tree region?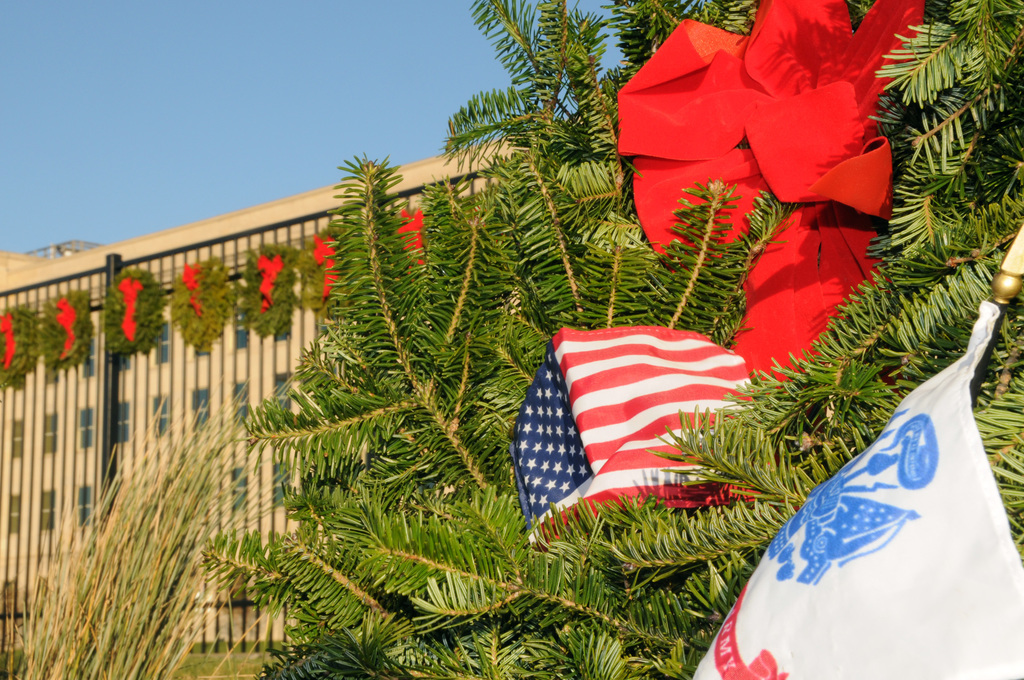
{"left": 191, "top": 0, "right": 1023, "bottom": 679}
